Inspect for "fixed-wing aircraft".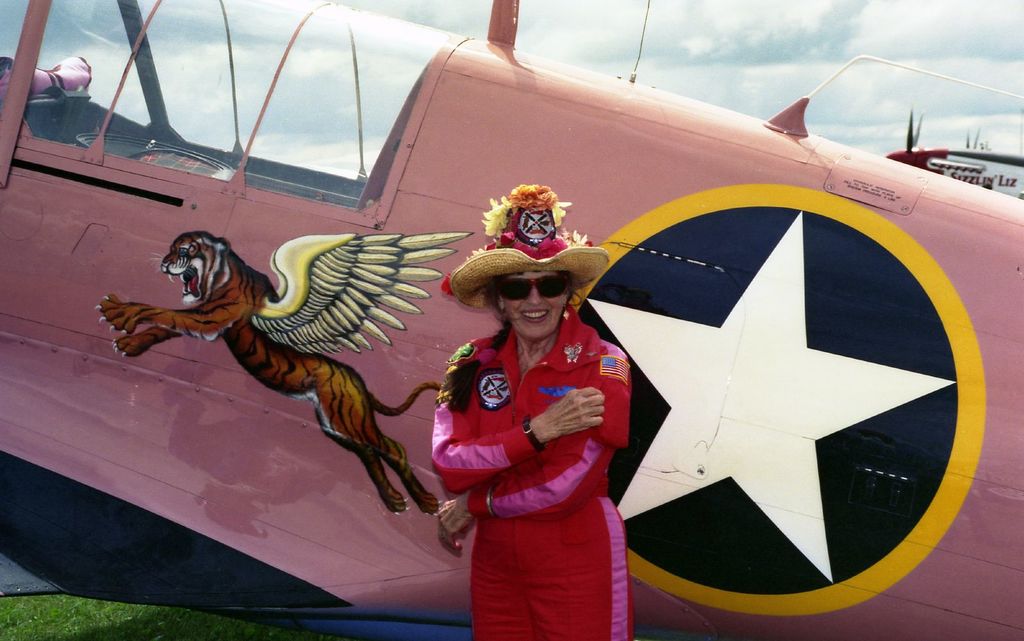
Inspection: box=[960, 123, 981, 157].
